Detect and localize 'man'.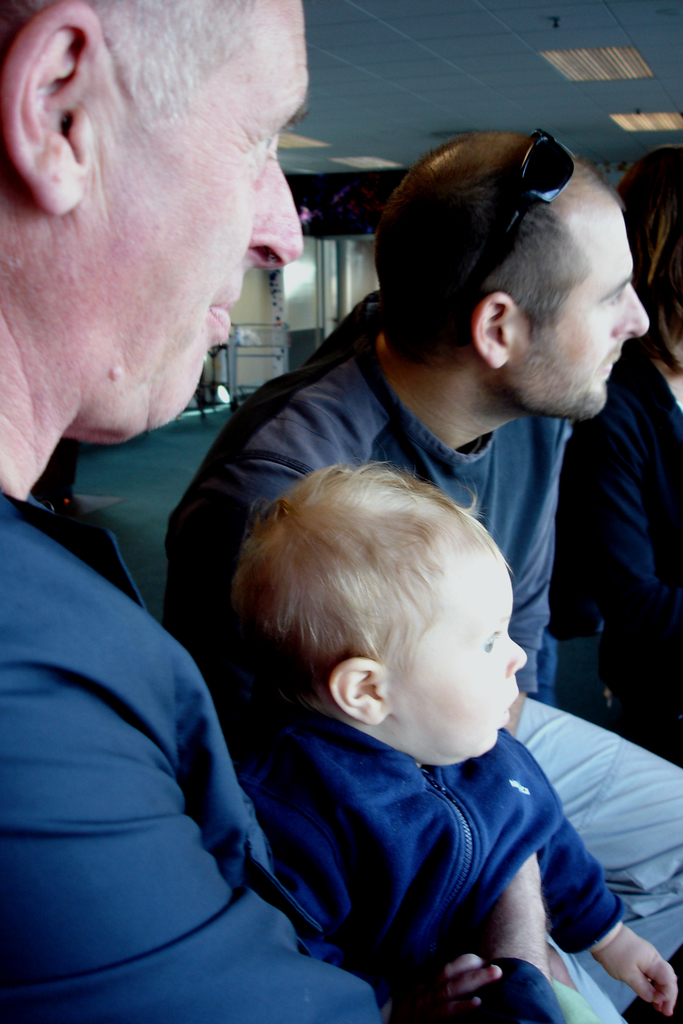
Localized at (0, 0, 624, 1023).
